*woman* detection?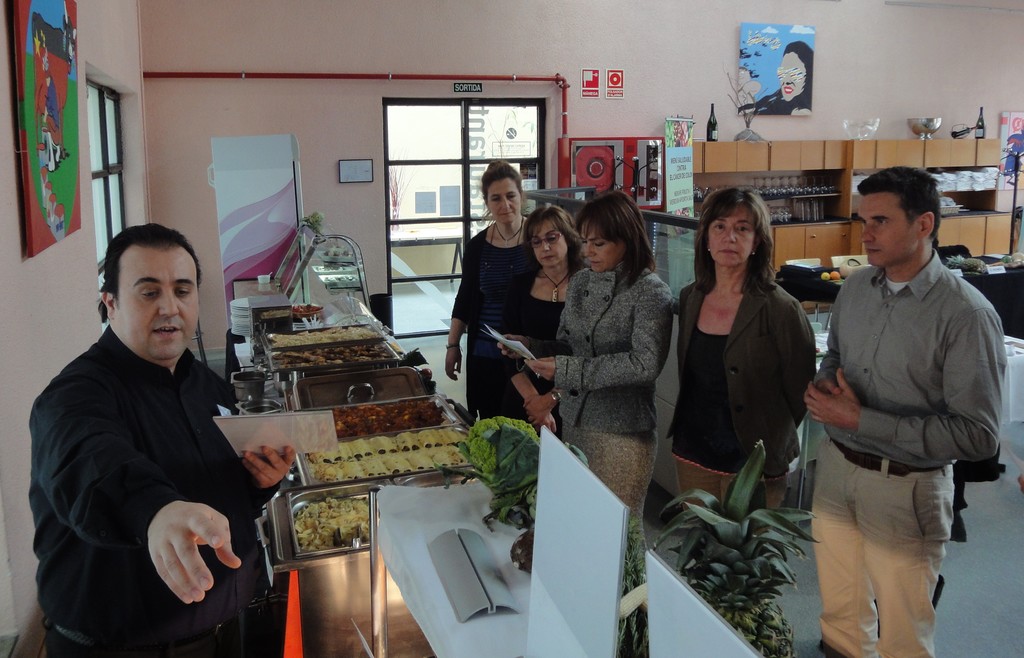
pyautogui.locateOnScreen(441, 160, 552, 442)
